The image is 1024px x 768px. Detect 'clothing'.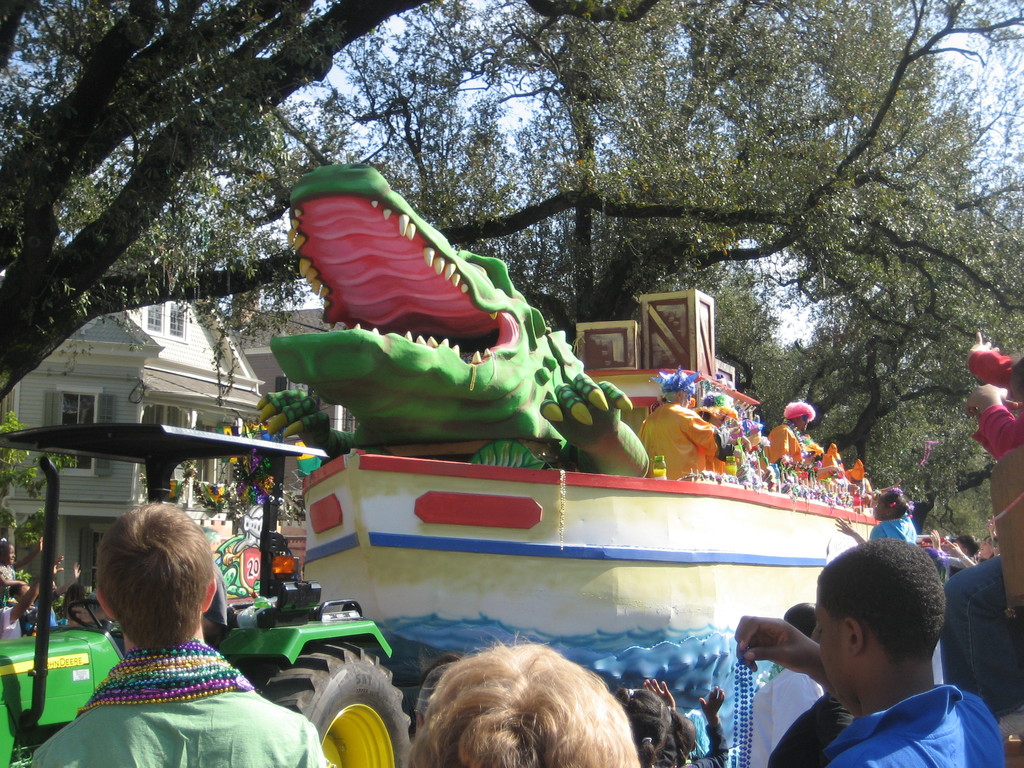
Detection: bbox(637, 404, 726, 477).
